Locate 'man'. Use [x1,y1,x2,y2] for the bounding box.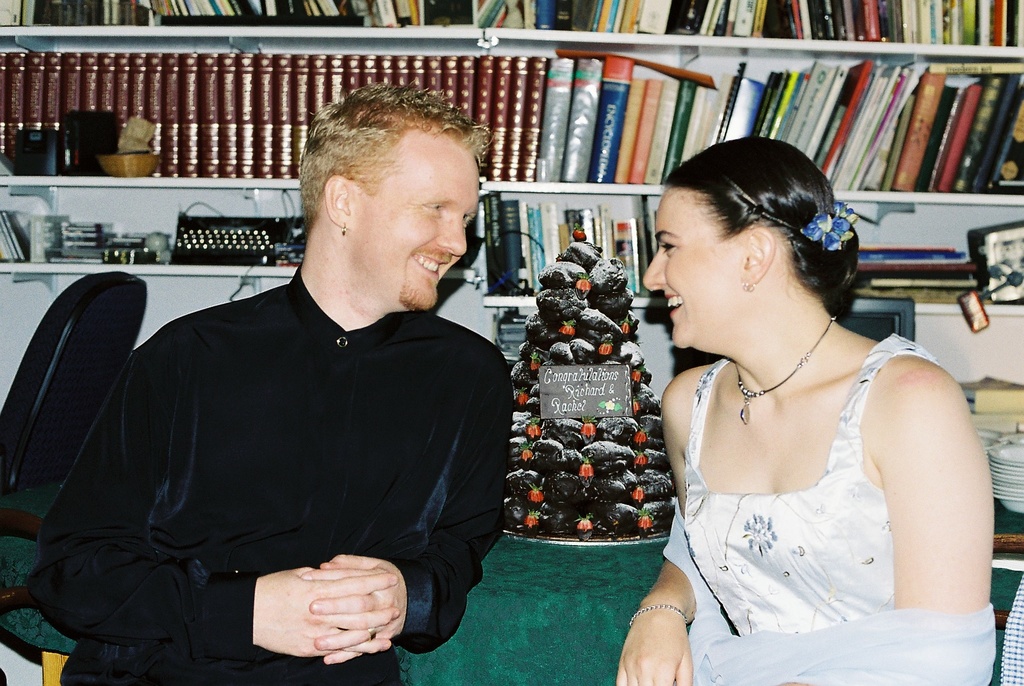
[50,99,550,667].
